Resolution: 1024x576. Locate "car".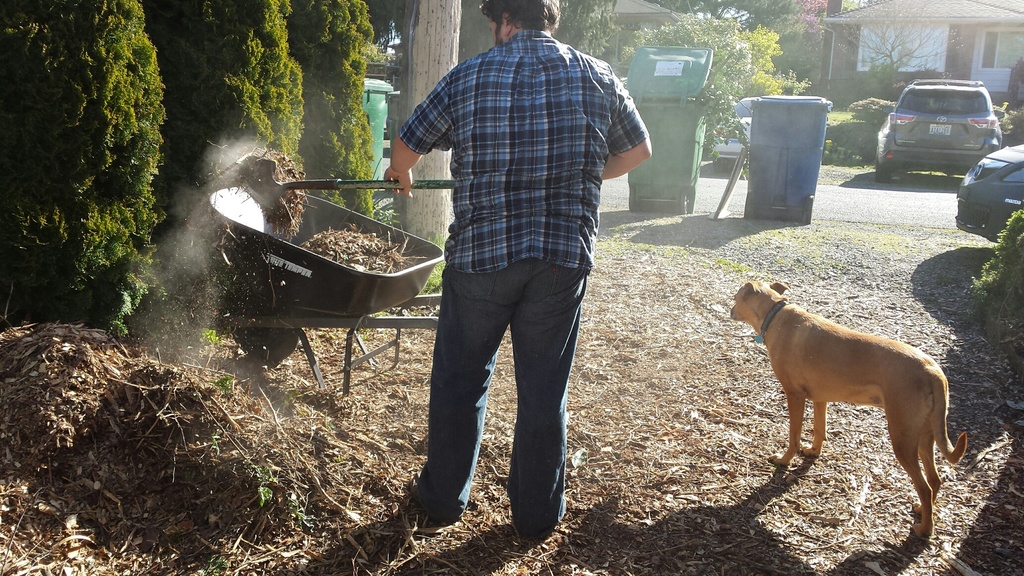
box=[712, 96, 758, 176].
